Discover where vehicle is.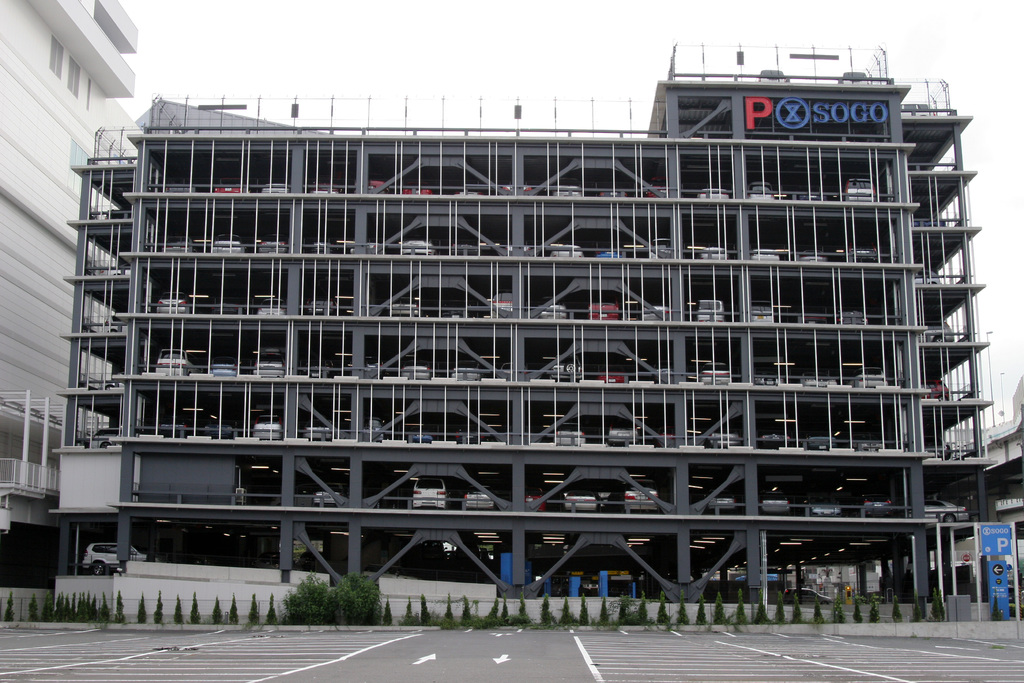
Discovered at left=754, top=362, right=791, bottom=386.
